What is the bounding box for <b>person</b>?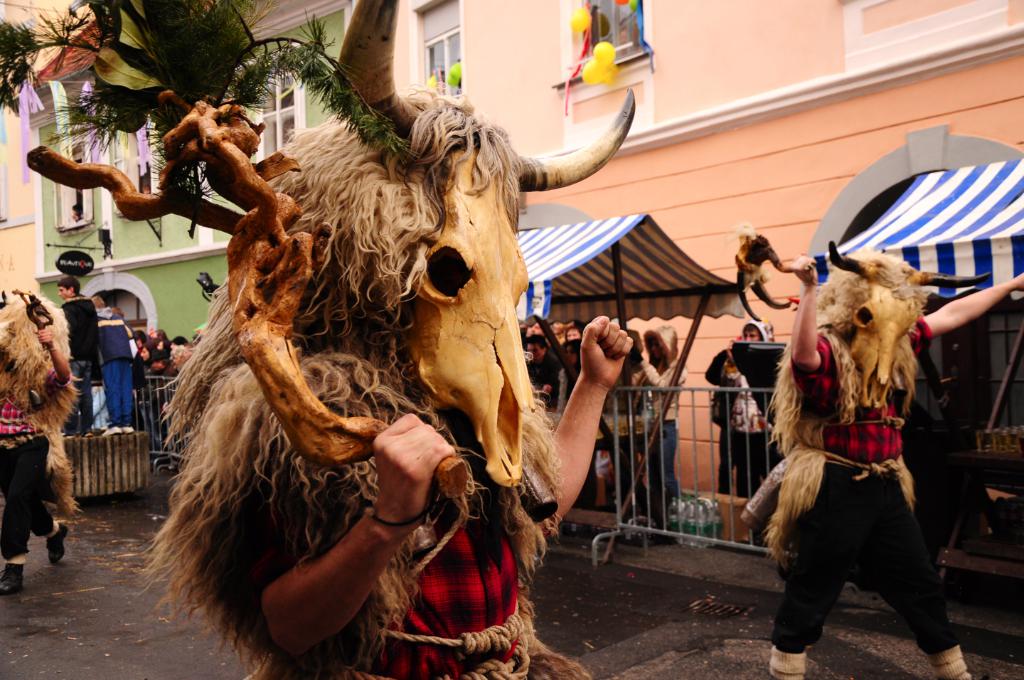
59:273:100:436.
